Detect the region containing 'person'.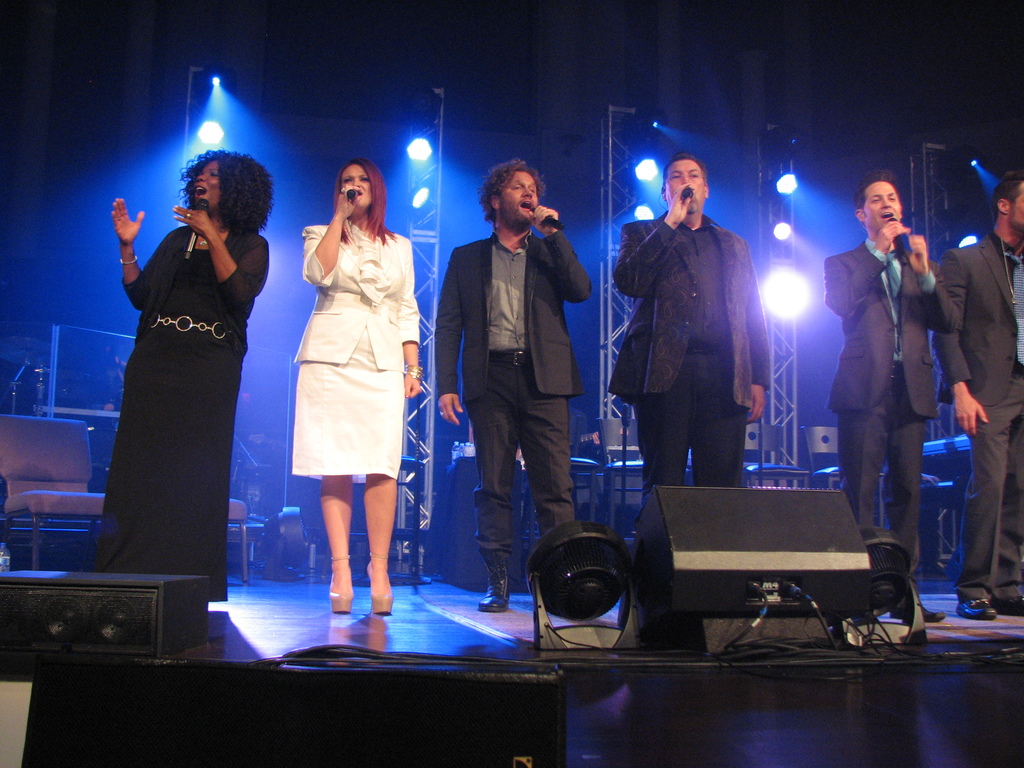
rect(608, 155, 769, 503).
